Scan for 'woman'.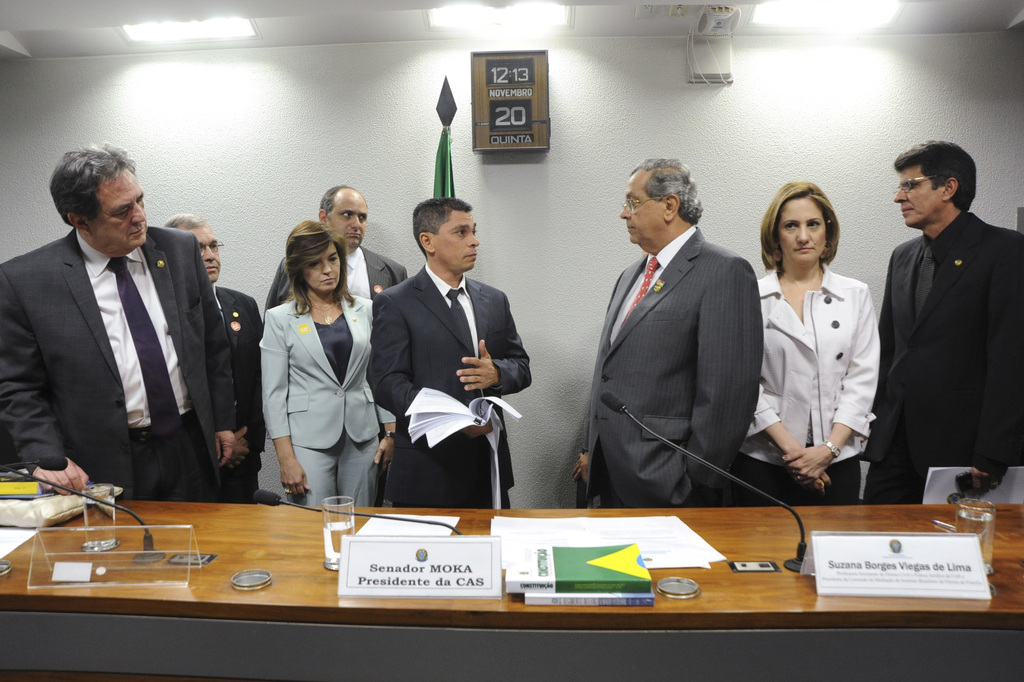
Scan result: <box>740,179,877,506</box>.
